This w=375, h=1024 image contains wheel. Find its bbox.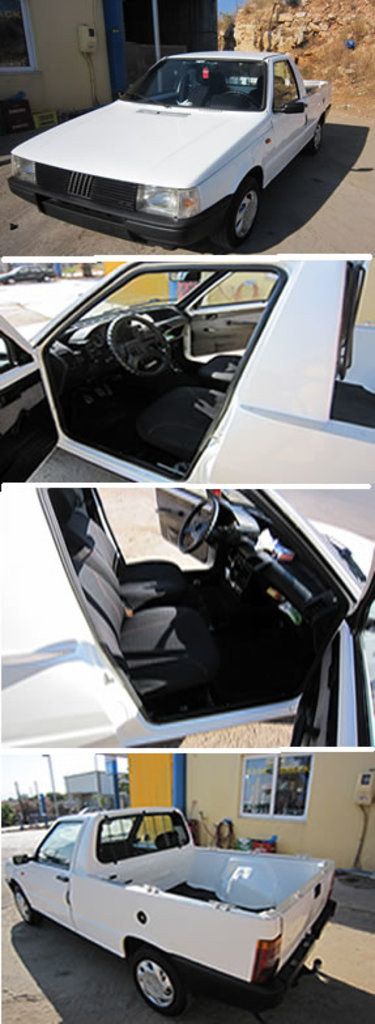
box(133, 956, 178, 1014).
